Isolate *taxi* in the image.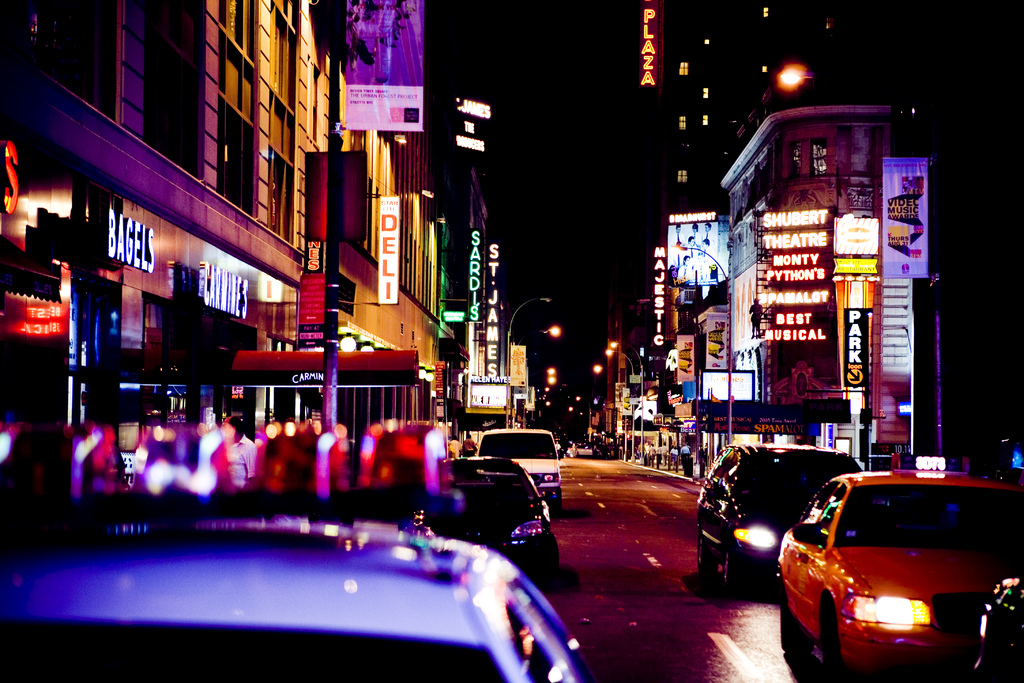
Isolated region: Rect(778, 455, 1023, 680).
